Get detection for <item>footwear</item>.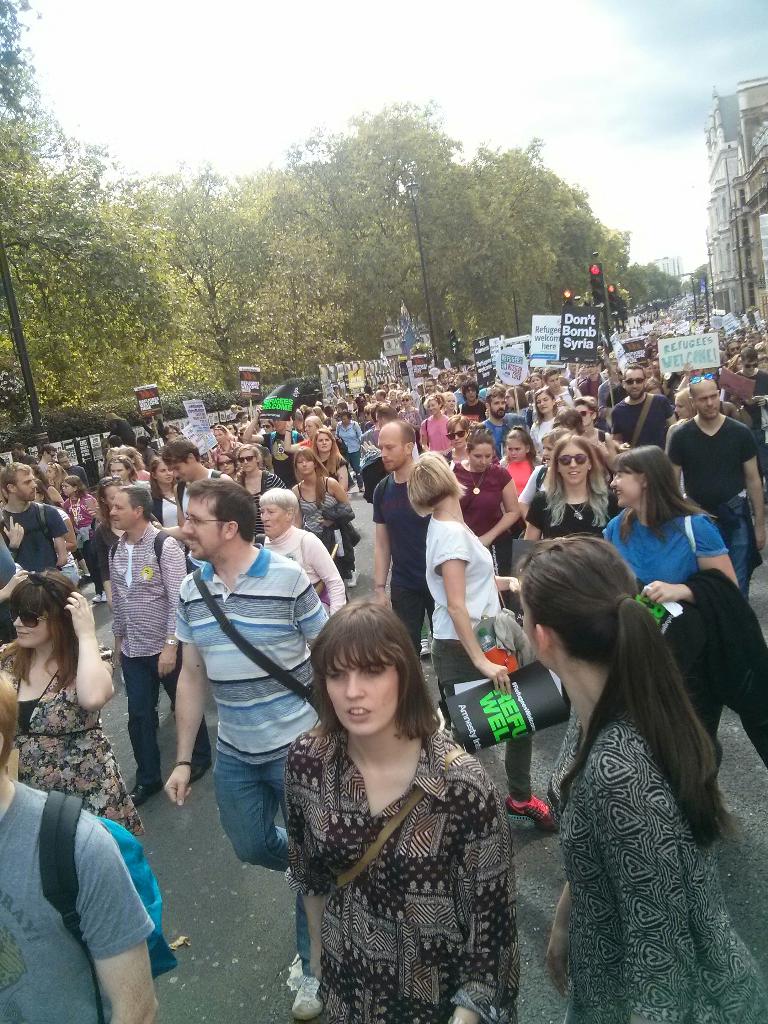
Detection: <box>295,968,324,1018</box>.
